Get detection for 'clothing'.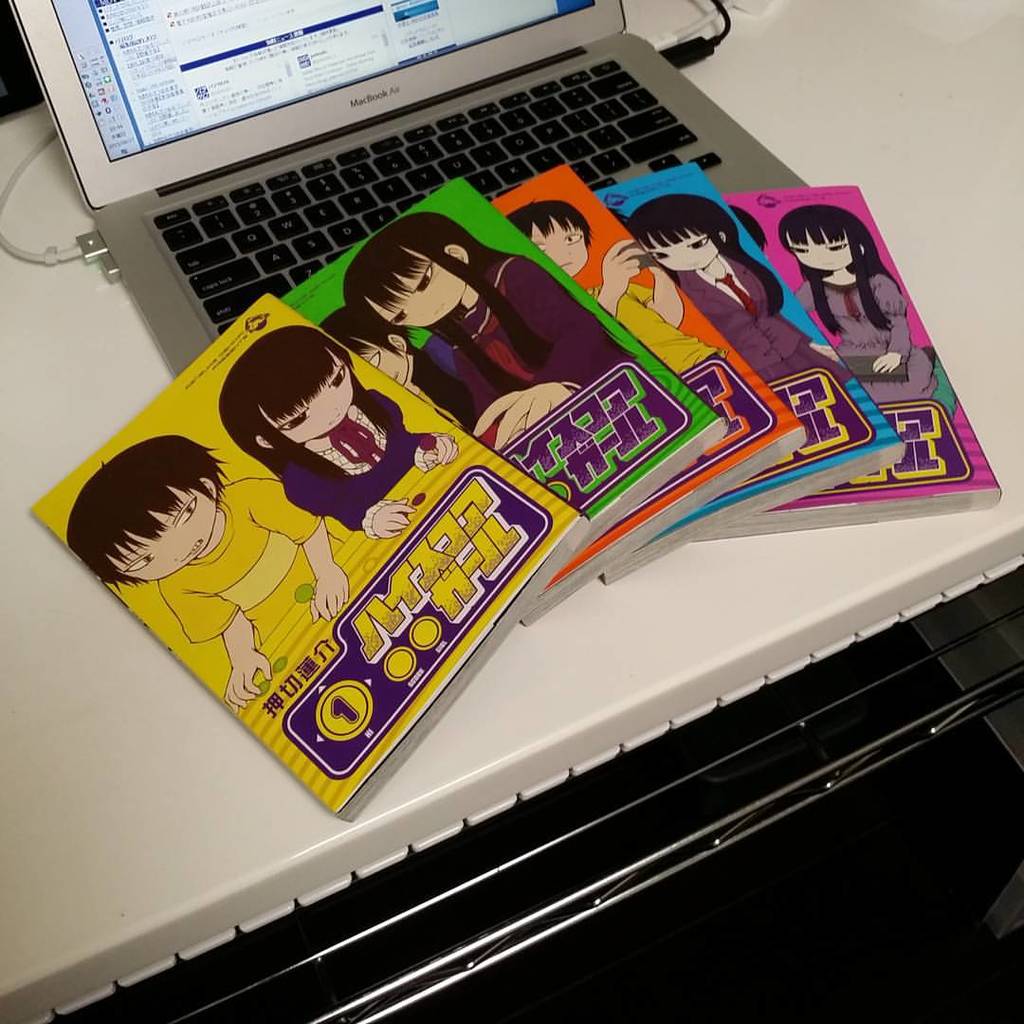
Detection: bbox(153, 480, 323, 649).
